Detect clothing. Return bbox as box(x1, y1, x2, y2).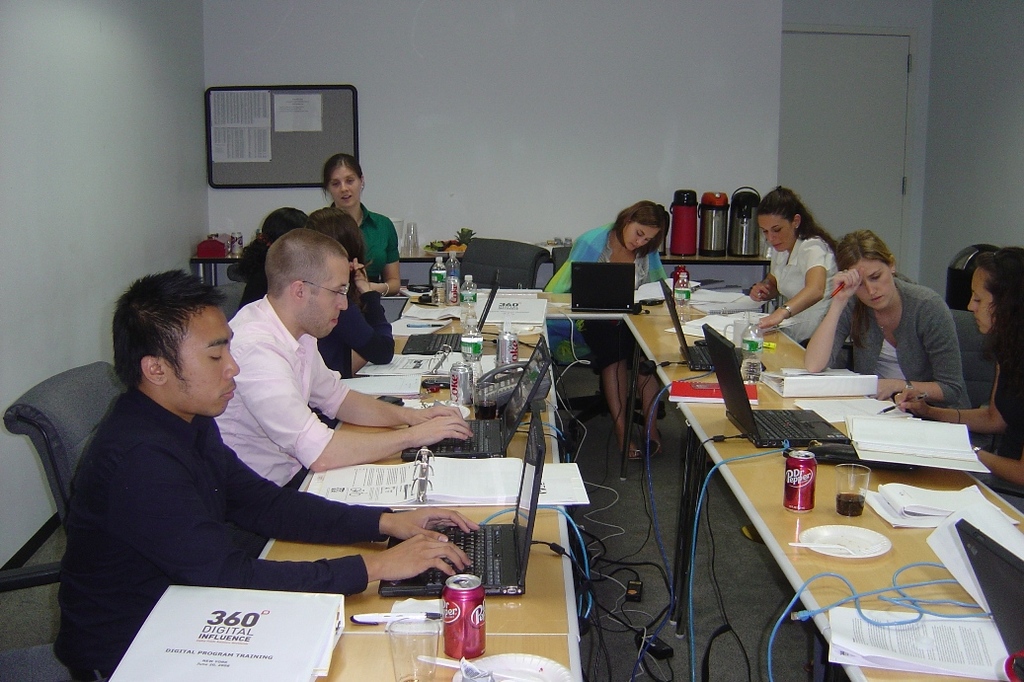
box(210, 288, 340, 489).
